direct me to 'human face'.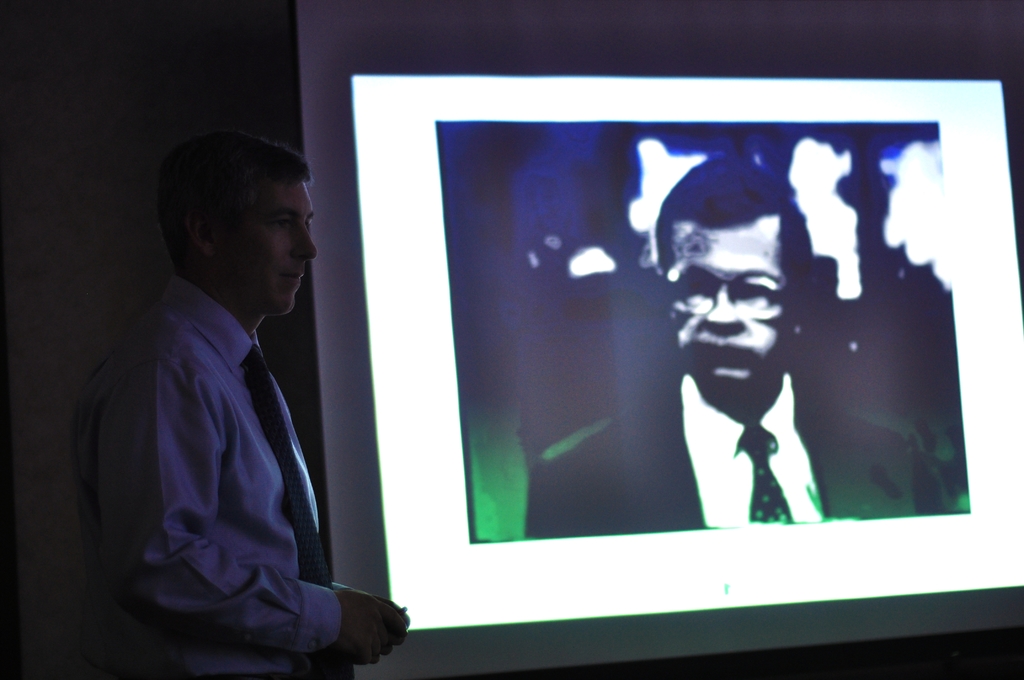
Direction: bbox(658, 215, 803, 396).
